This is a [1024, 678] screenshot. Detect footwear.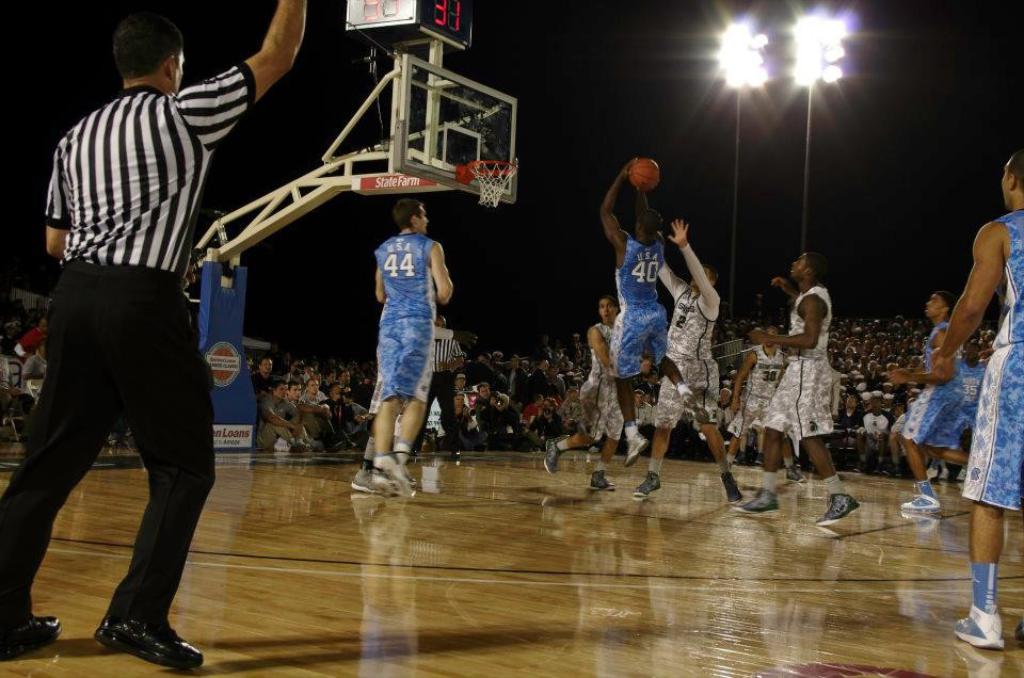
[left=899, top=494, right=941, bottom=512].
